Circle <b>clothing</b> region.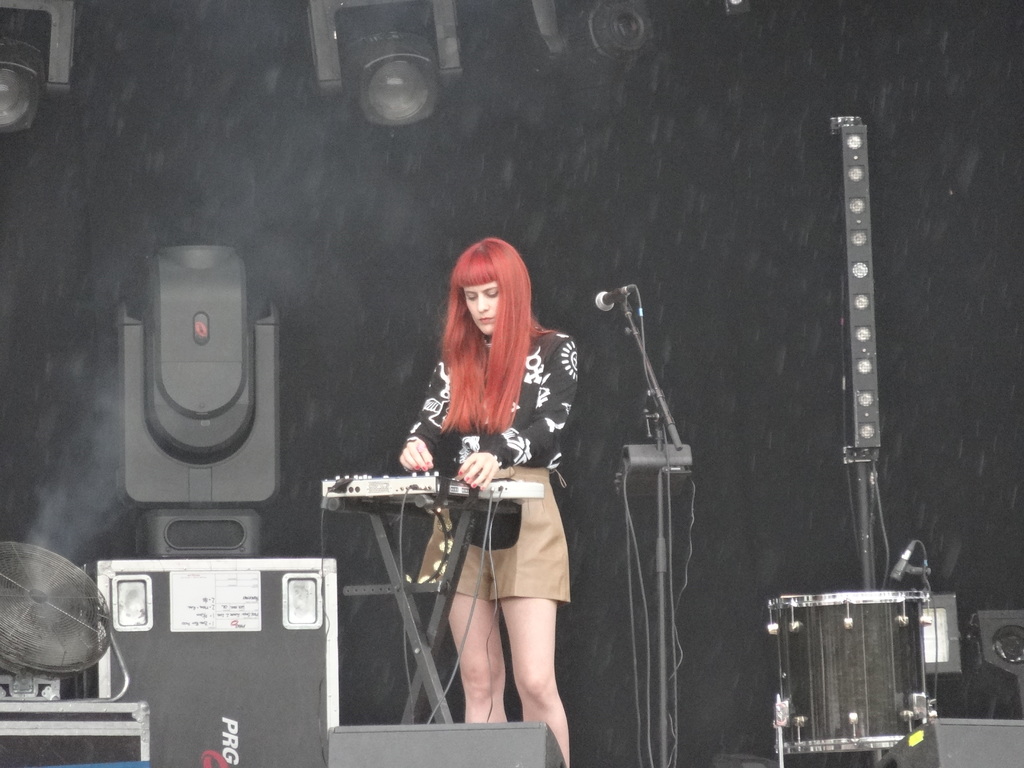
Region: (402,322,575,604).
